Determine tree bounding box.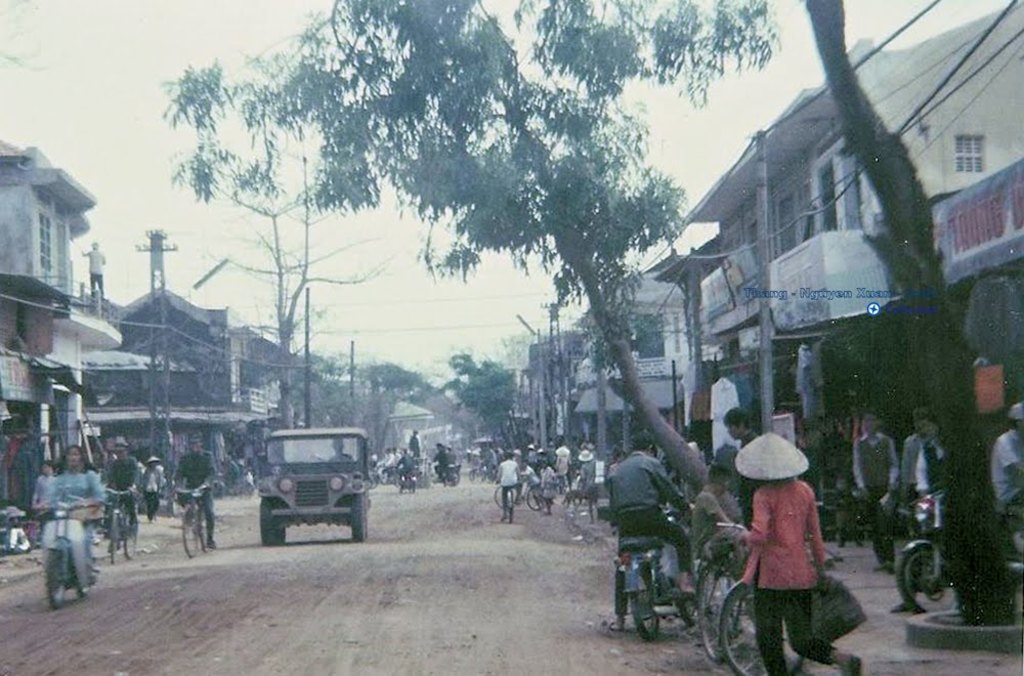
Determined: region(152, 46, 422, 493).
